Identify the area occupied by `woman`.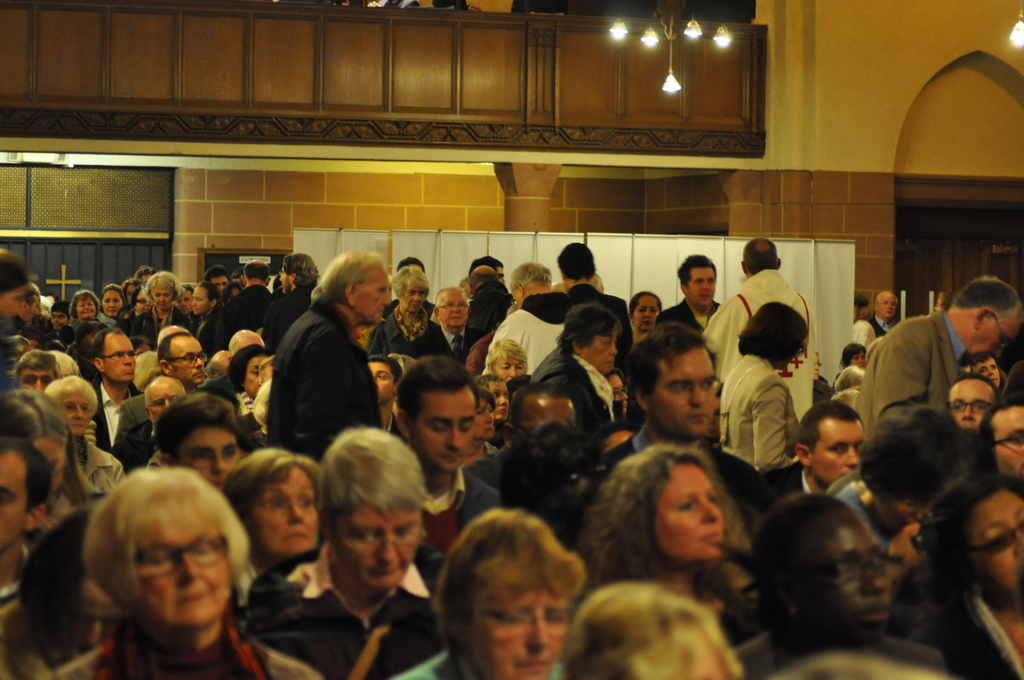
Area: {"left": 624, "top": 288, "right": 660, "bottom": 339}.
